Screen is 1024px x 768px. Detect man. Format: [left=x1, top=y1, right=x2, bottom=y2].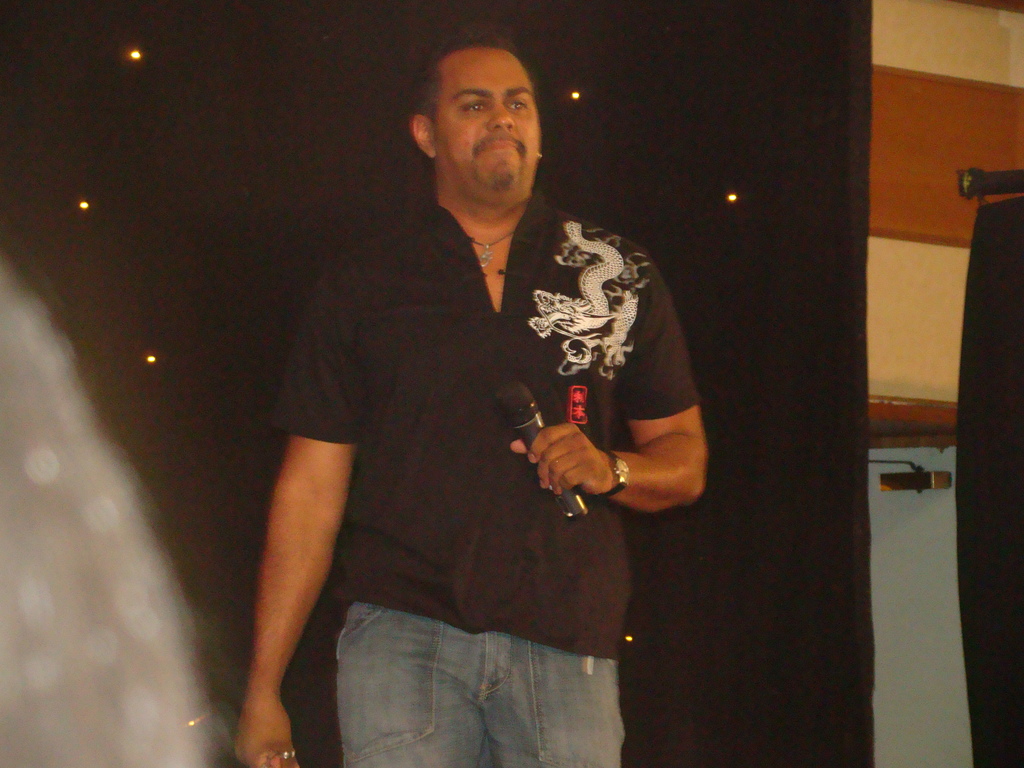
[left=245, top=38, right=712, bottom=723].
